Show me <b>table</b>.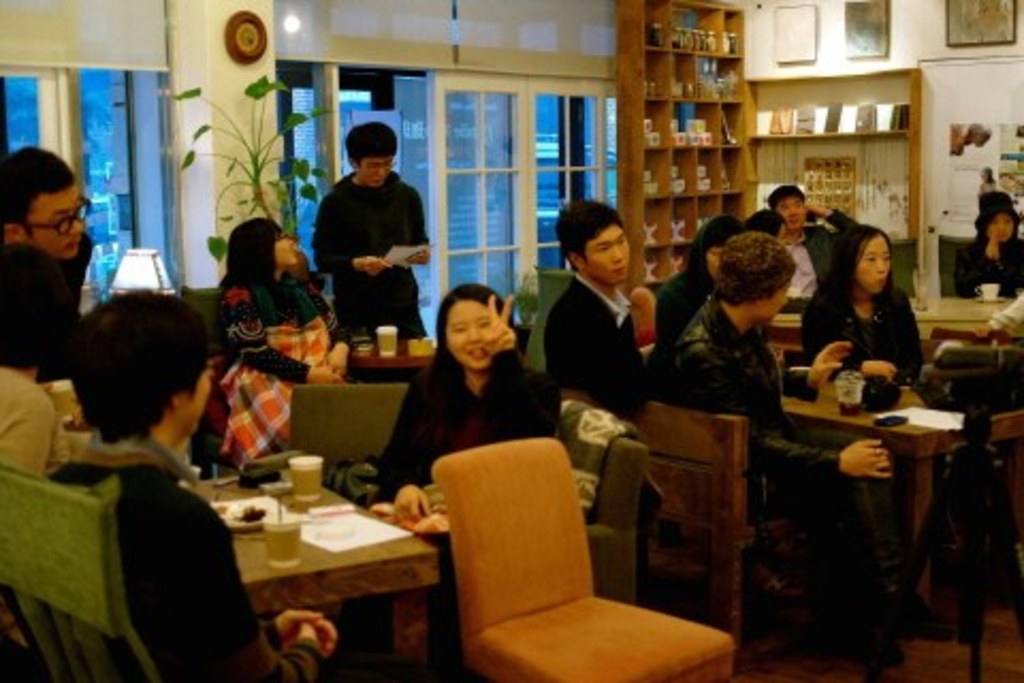
<b>table</b> is here: {"x1": 352, "y1": 342, "x2": 435, "y2": 376}.
